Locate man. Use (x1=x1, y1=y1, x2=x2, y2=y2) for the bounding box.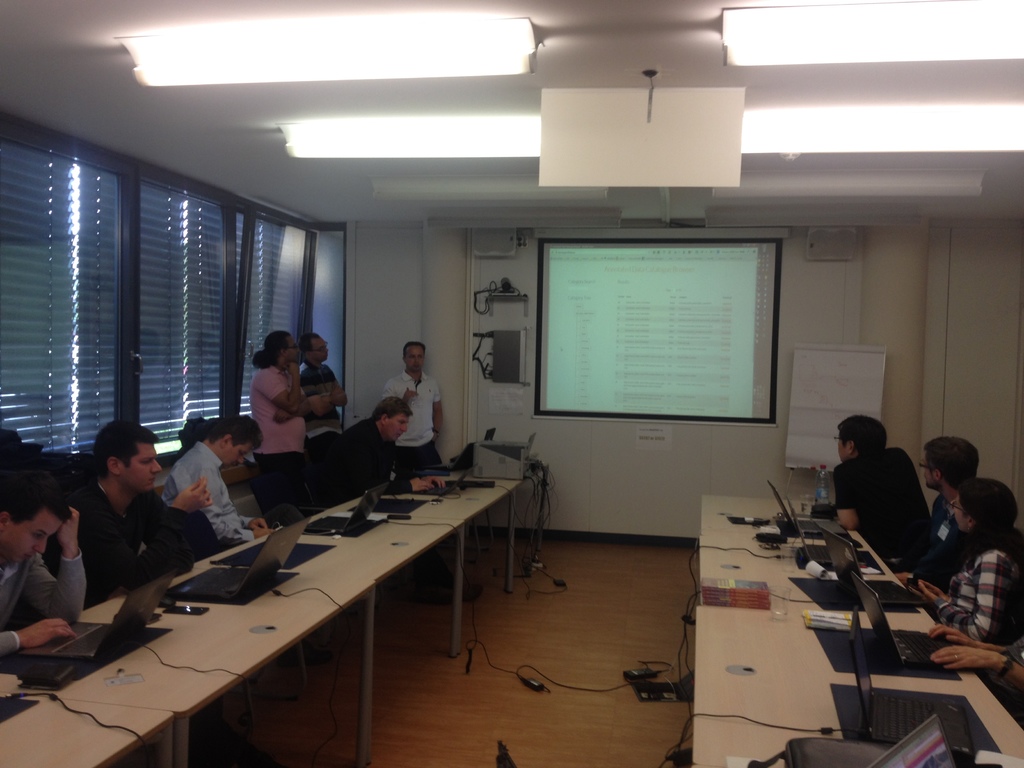
(x1=246, y1=331, x2=305, y2=519).
